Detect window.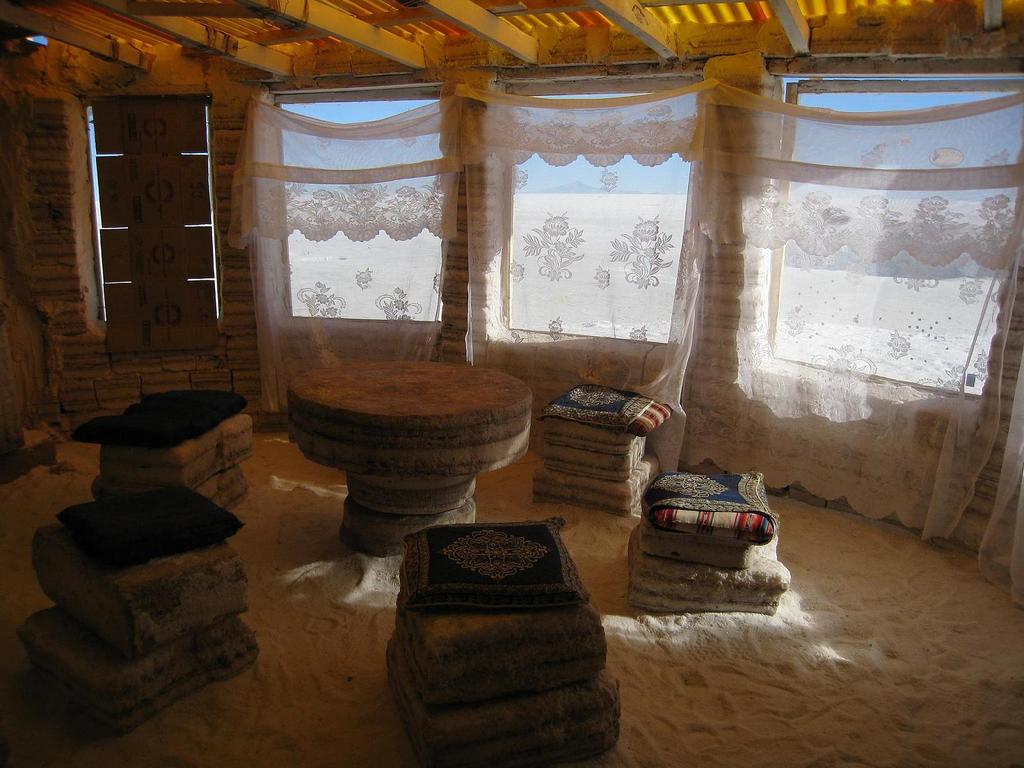
Detected at <region>497, 67, 703, 342</region>.
